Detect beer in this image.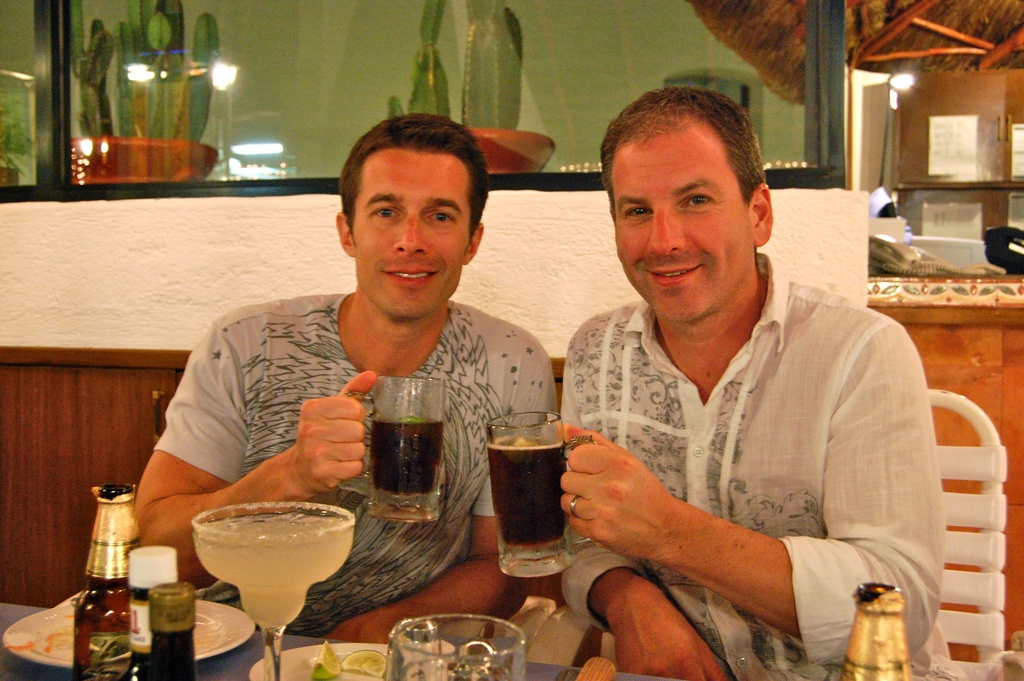
Detection: <bbox>367, 413, 438, 504</bbox>.
